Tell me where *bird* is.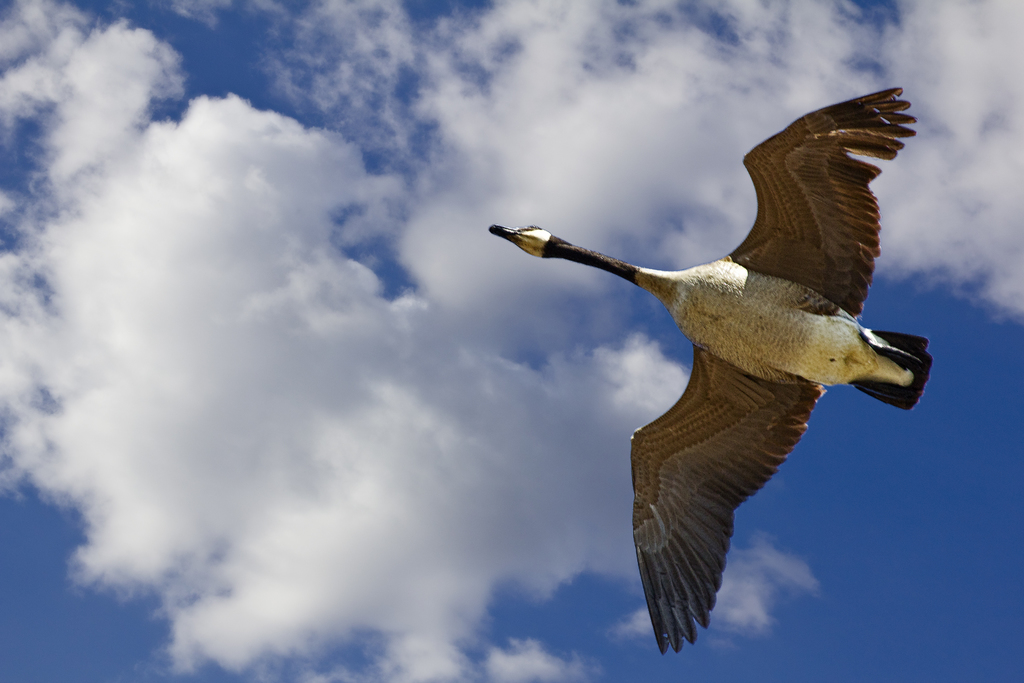
*bird* is at BBox(506, 69, 940, 666).
